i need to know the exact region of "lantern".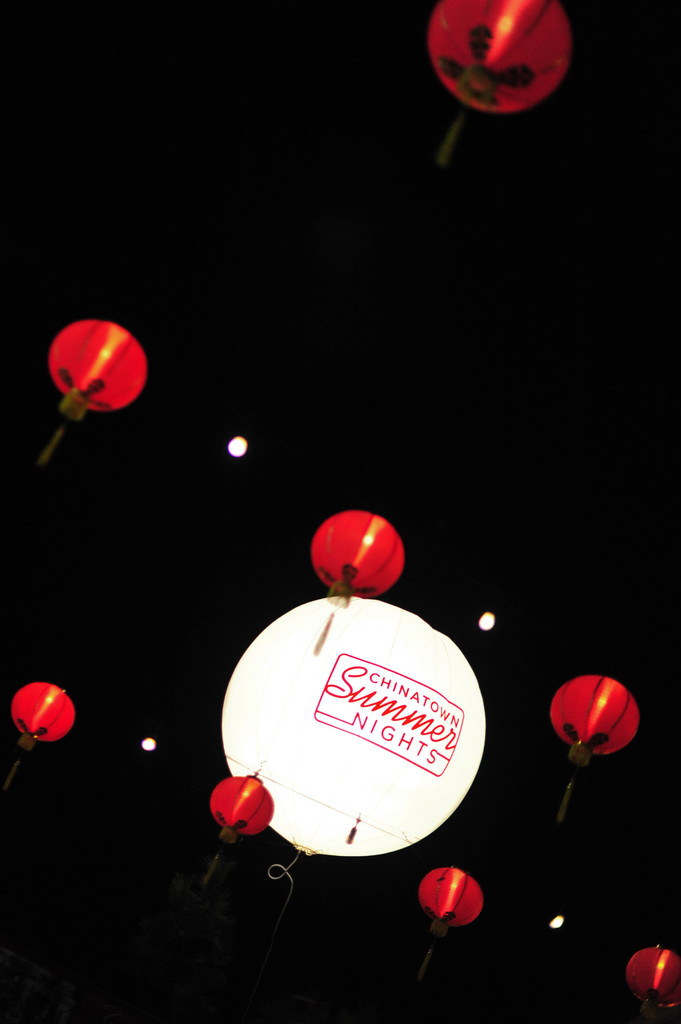
Region: select_region(237, 566, 493, 868).
